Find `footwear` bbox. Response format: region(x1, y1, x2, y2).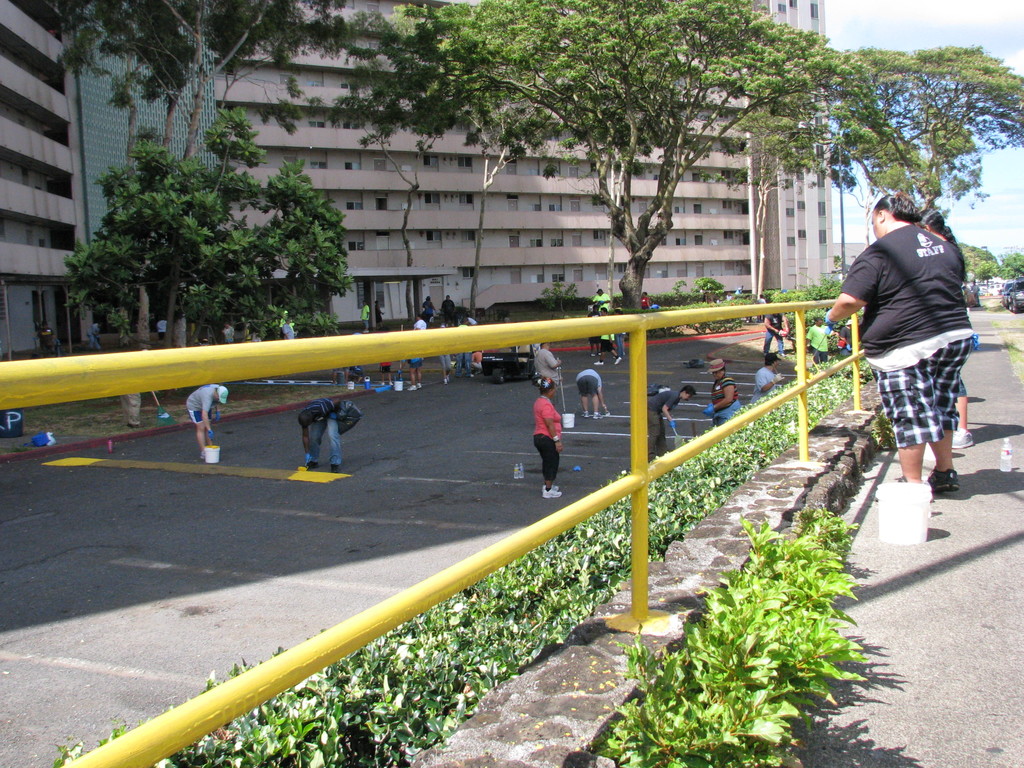
region(596, 410, 600, 419).
